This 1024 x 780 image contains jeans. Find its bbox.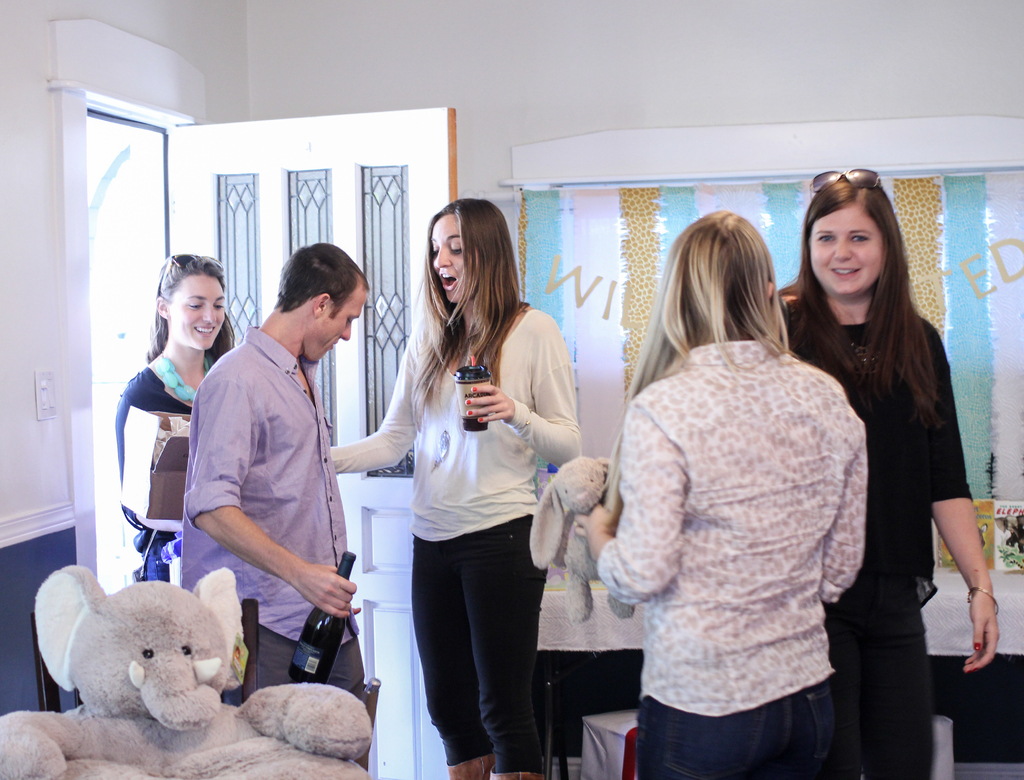
region(632, 678, 829, 779).
